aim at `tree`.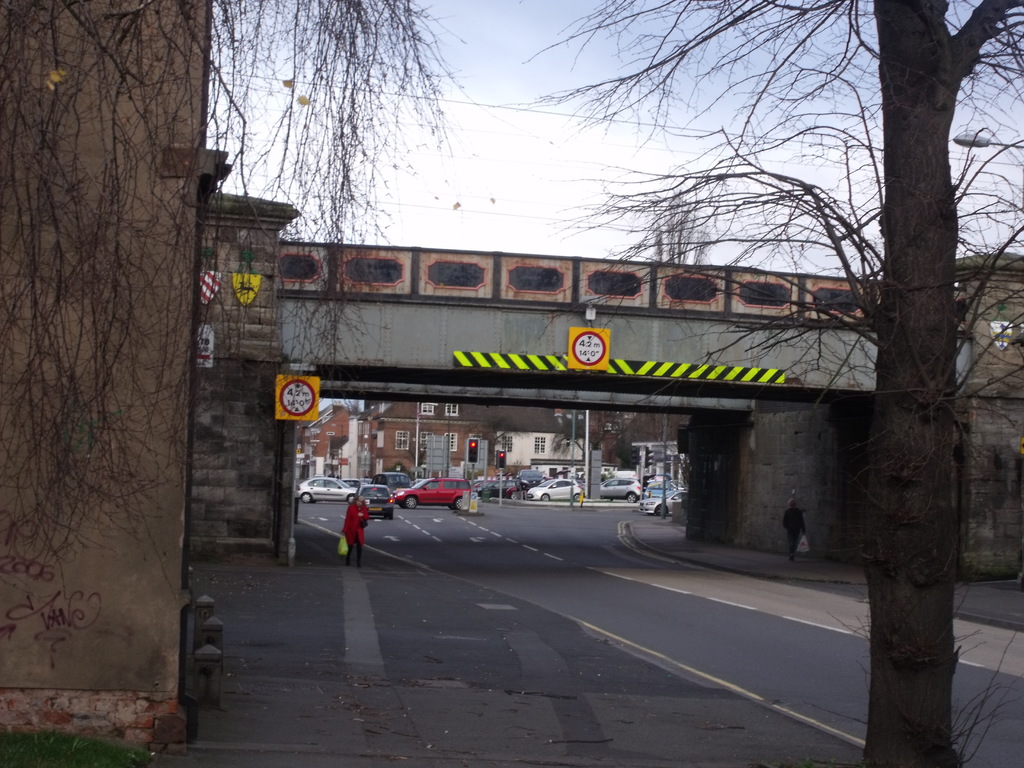
Aimed at 506, 0, 1023, 767.
